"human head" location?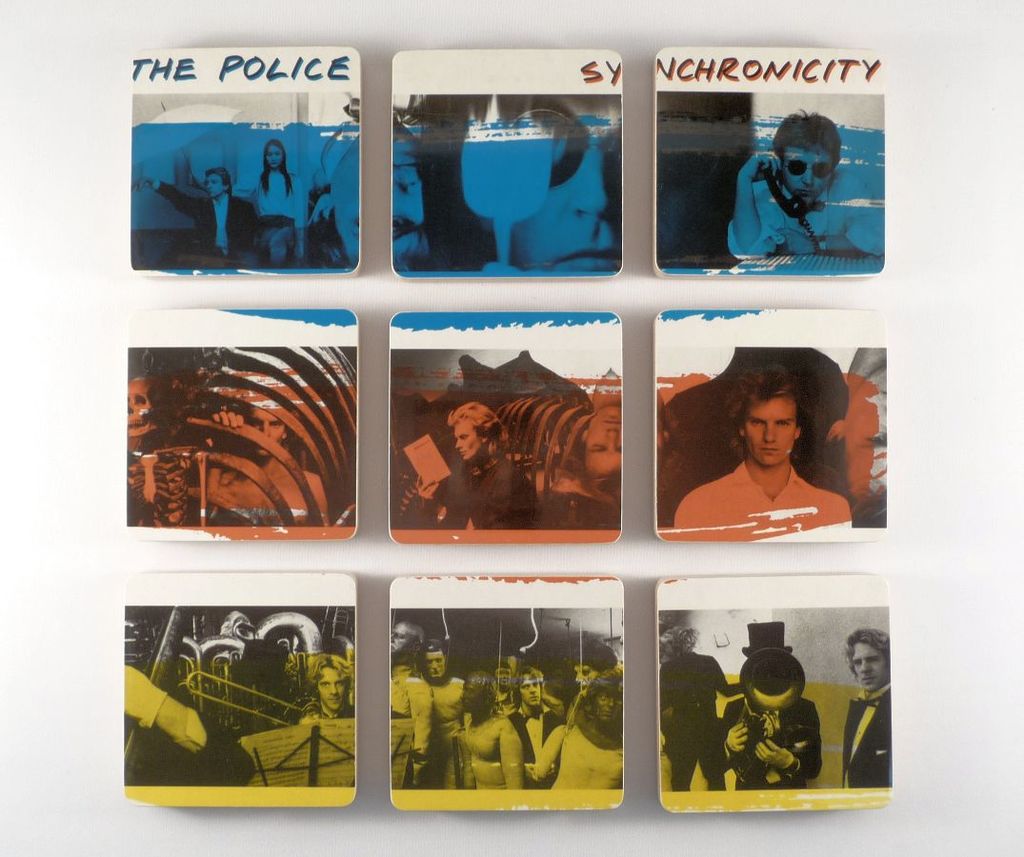
(x1=773, y1=111, x2=843, y2=208)
